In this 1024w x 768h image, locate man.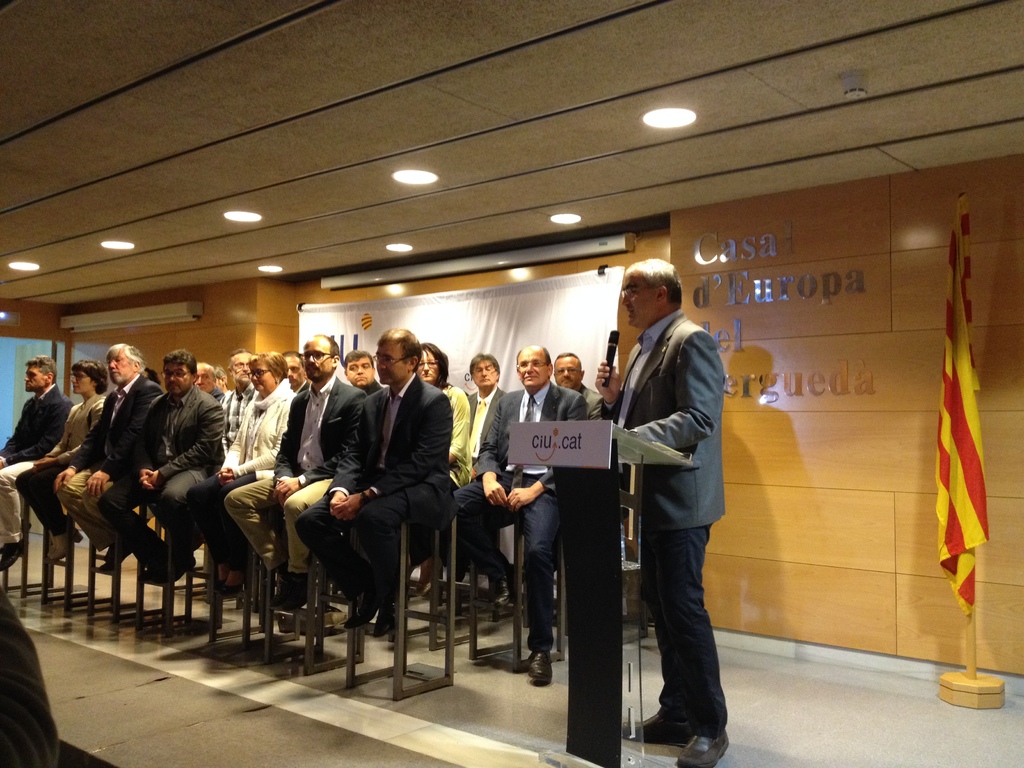
Bounding box: <bbox>588, 257, 751, 756</bbox>.
